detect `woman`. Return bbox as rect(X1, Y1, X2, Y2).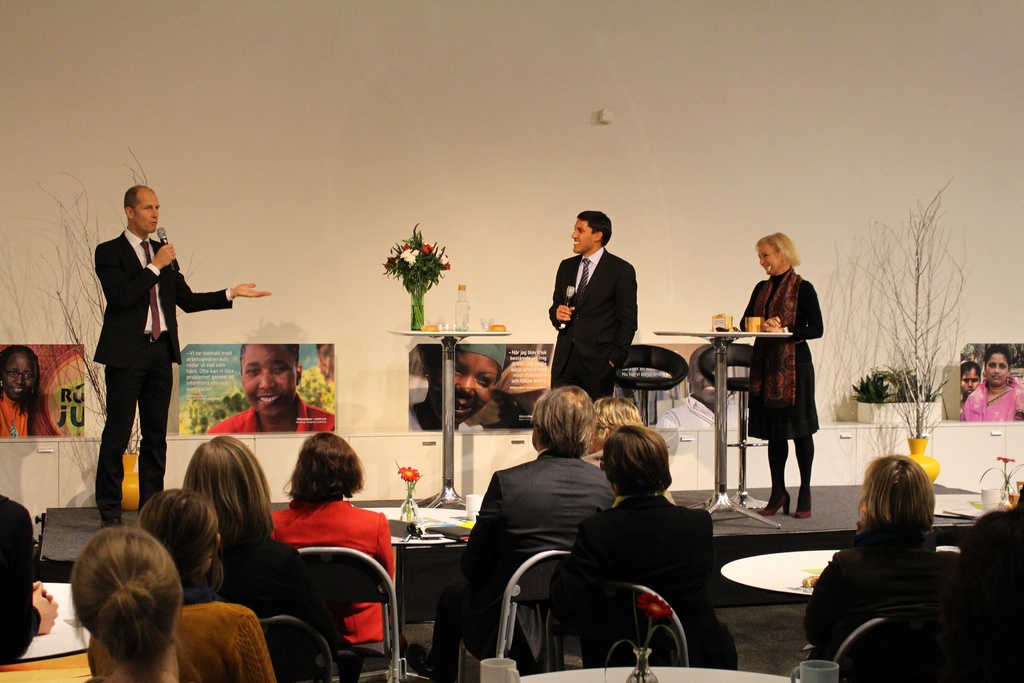
rect(125, 489, 230, 603).
